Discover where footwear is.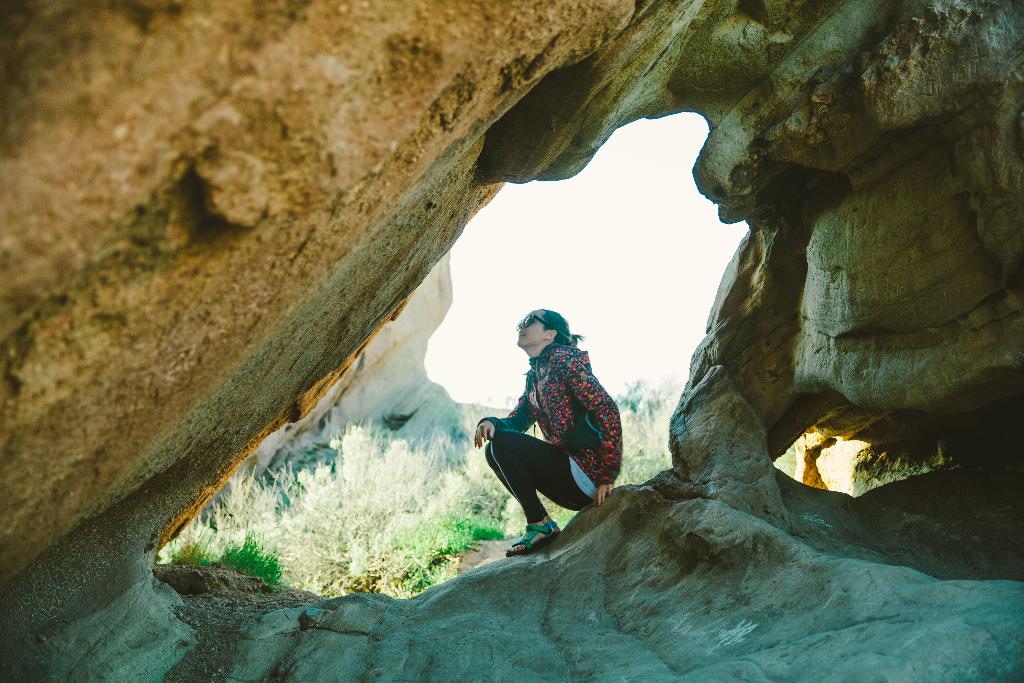
Discovered at box(504, 522, 559, 555).
